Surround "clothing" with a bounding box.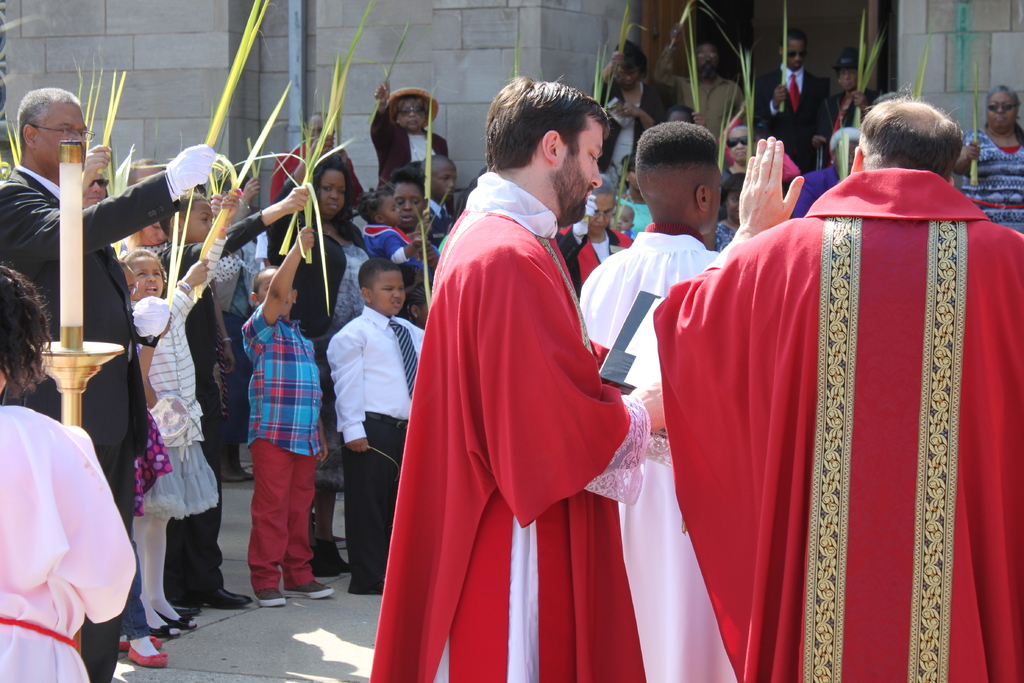
crop(0, 164, 180, 682).
